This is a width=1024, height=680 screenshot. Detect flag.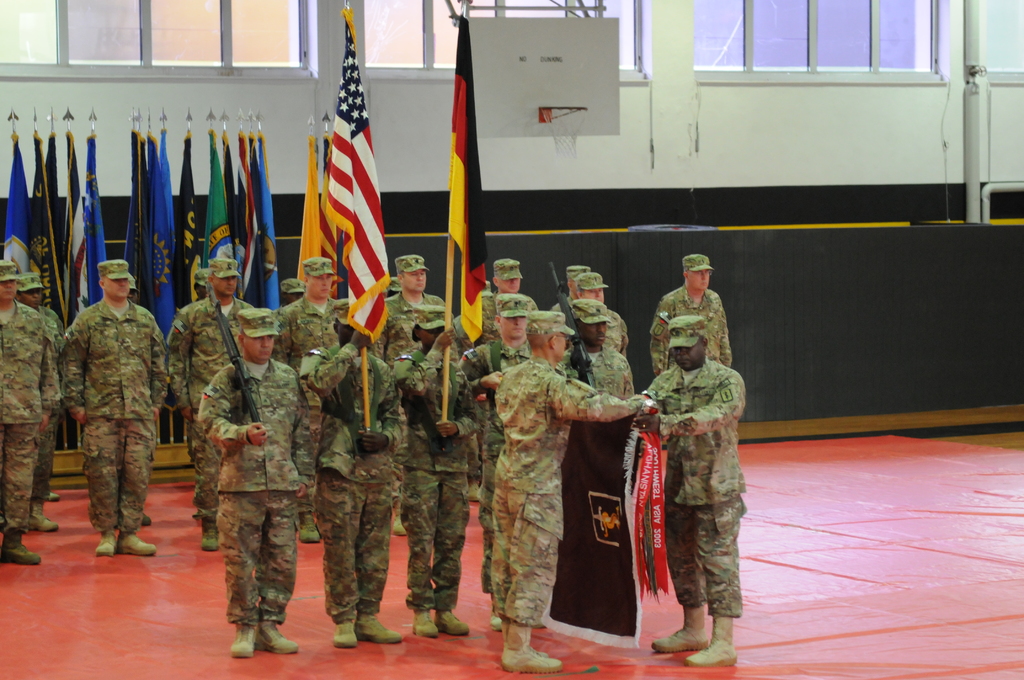
region(445, 12, 492, 346).
